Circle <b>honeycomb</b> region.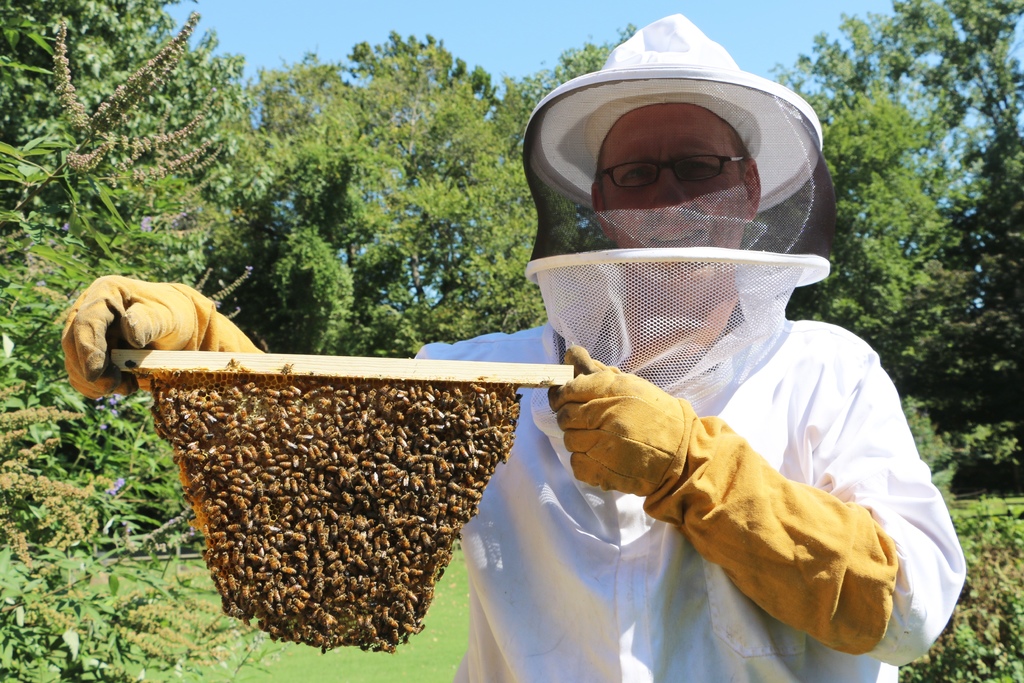
Region: (left=153, top=366, right=520, bottom=655).
